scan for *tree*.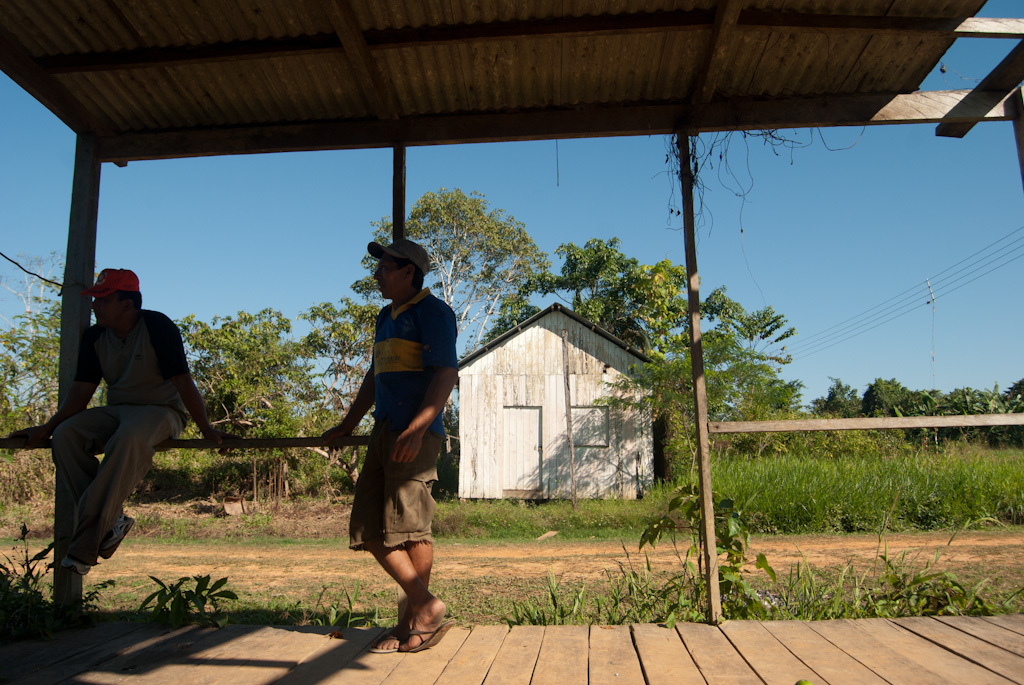
Scan result: 598:351:727:463.
